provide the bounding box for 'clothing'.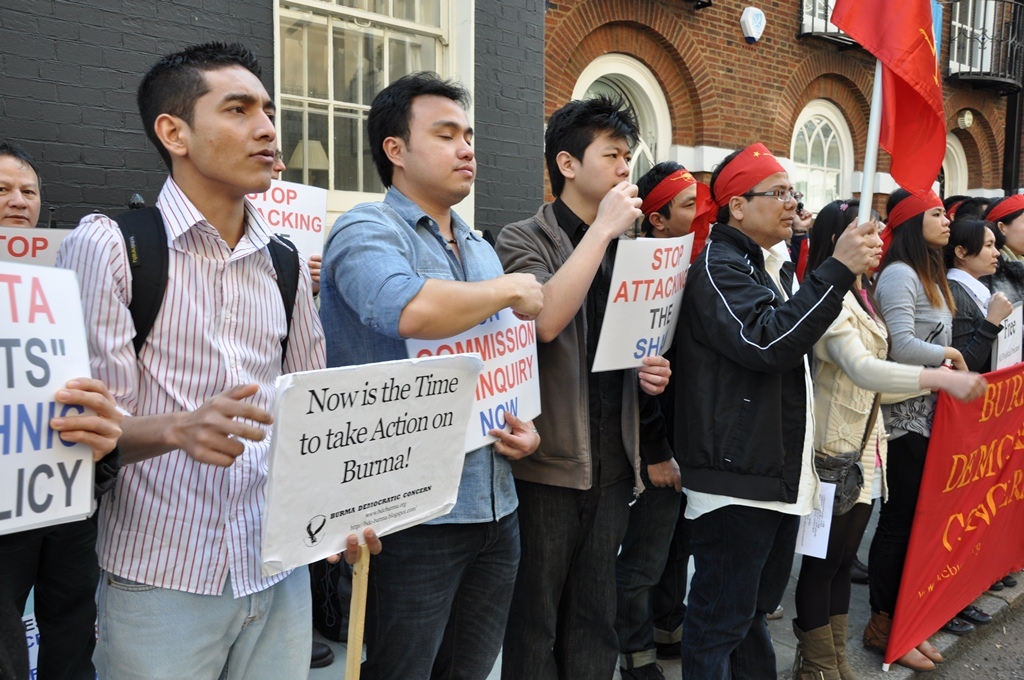
657 149 860 641.
